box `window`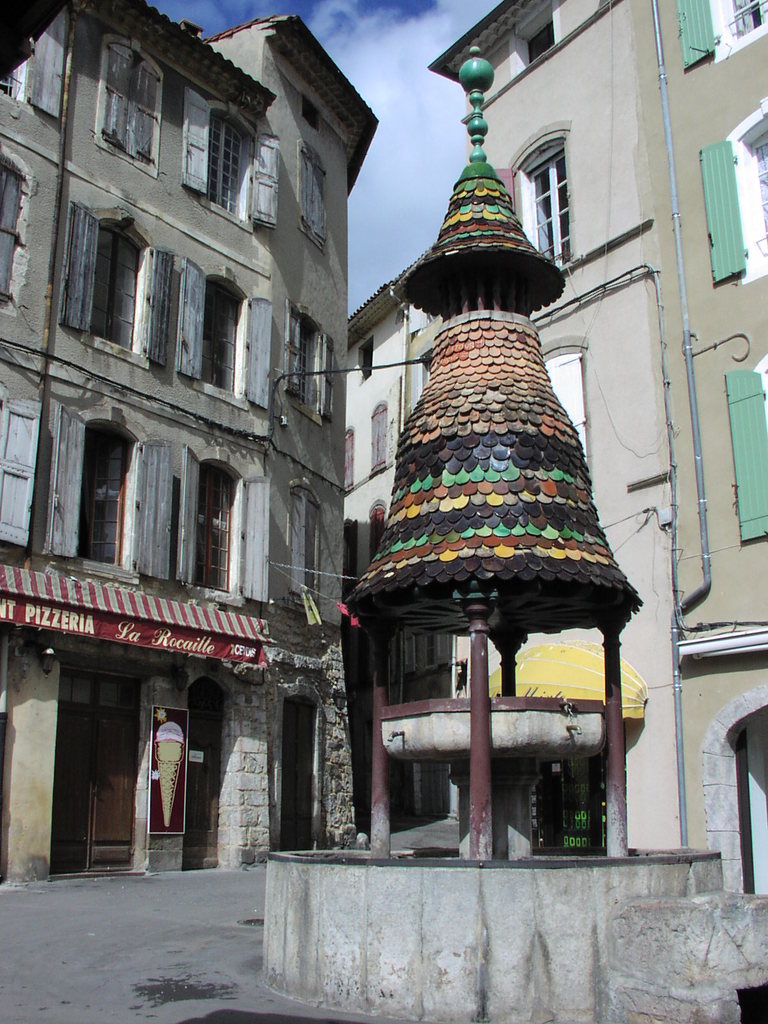
(719, 348, 767, 540)
